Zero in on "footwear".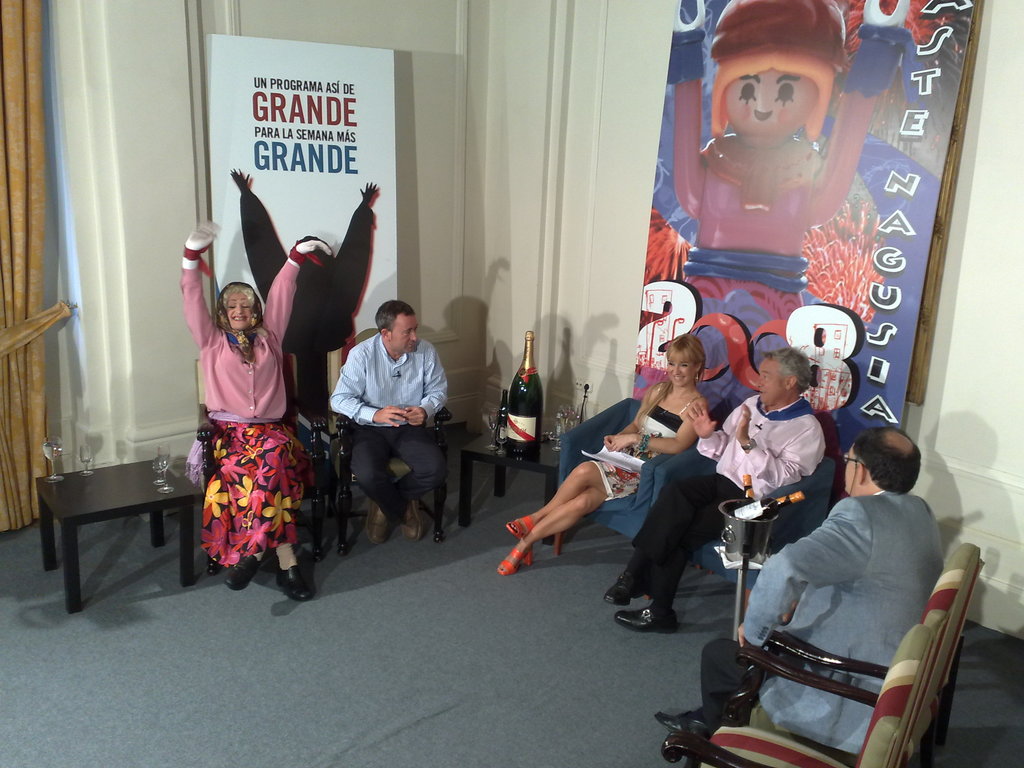
Zeroed in: region(611, 602, 679, 636).
